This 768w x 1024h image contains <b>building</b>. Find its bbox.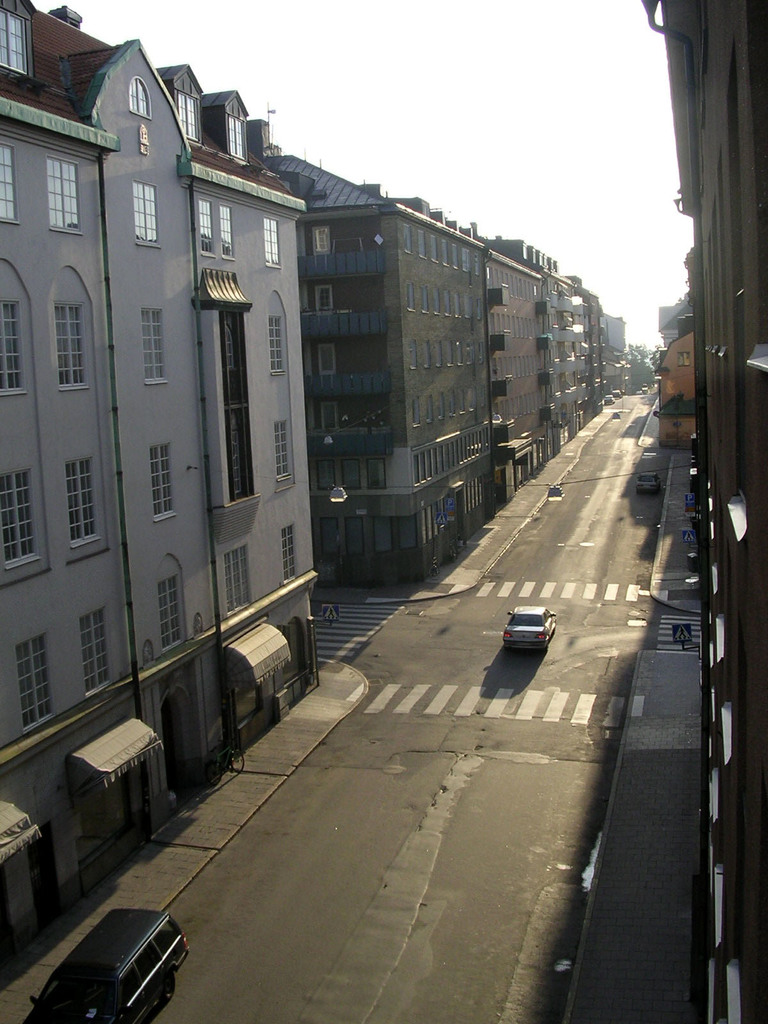
bbox=(0, 0, 324, 949).
